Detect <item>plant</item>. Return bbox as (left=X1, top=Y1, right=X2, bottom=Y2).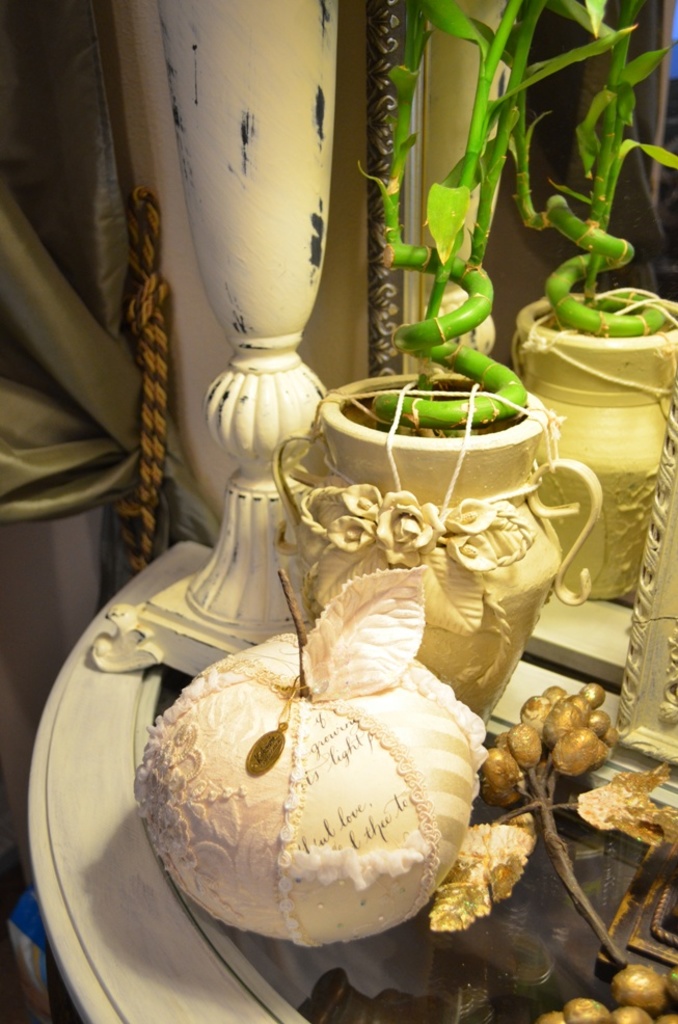
(left=352, top=0, right=524, bottom=433).
